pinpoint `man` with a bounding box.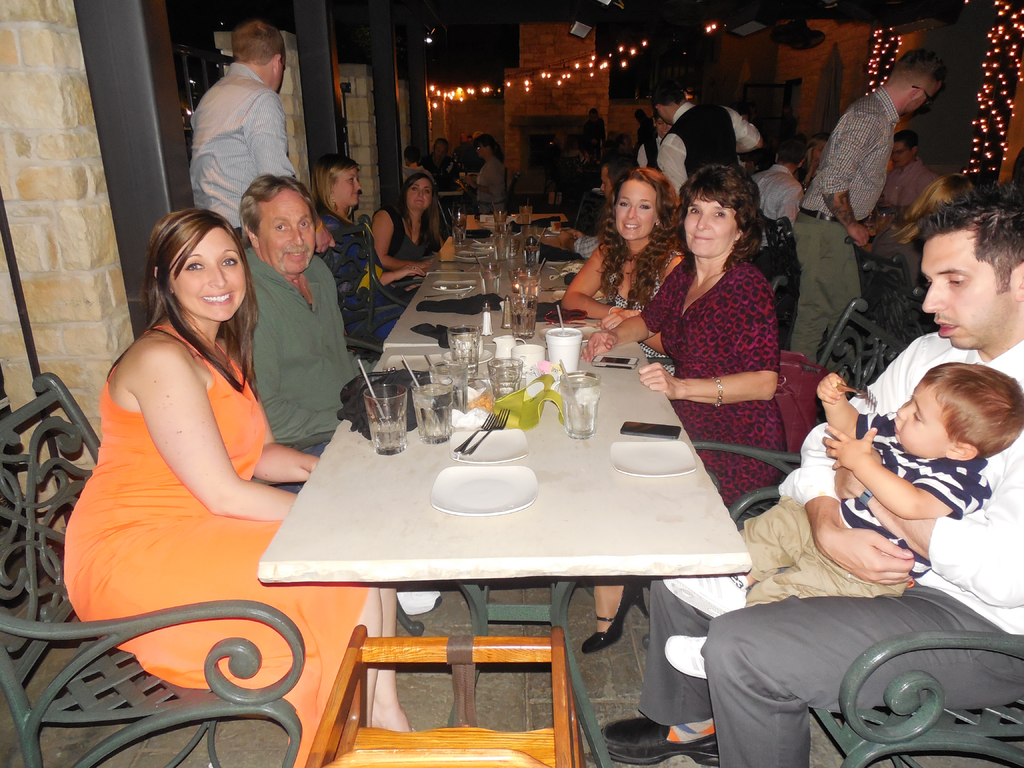
(left=531, top=148, right=638, bottom=254).
